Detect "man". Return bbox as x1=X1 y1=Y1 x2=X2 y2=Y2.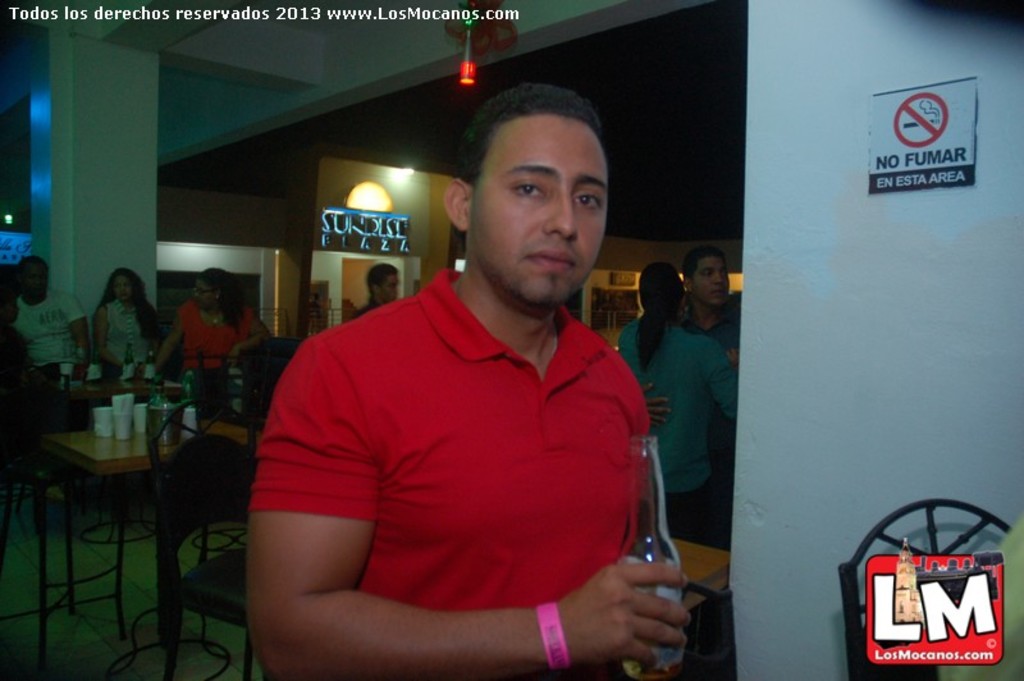
x1=349 y1=265 x2=401 y2=316.
